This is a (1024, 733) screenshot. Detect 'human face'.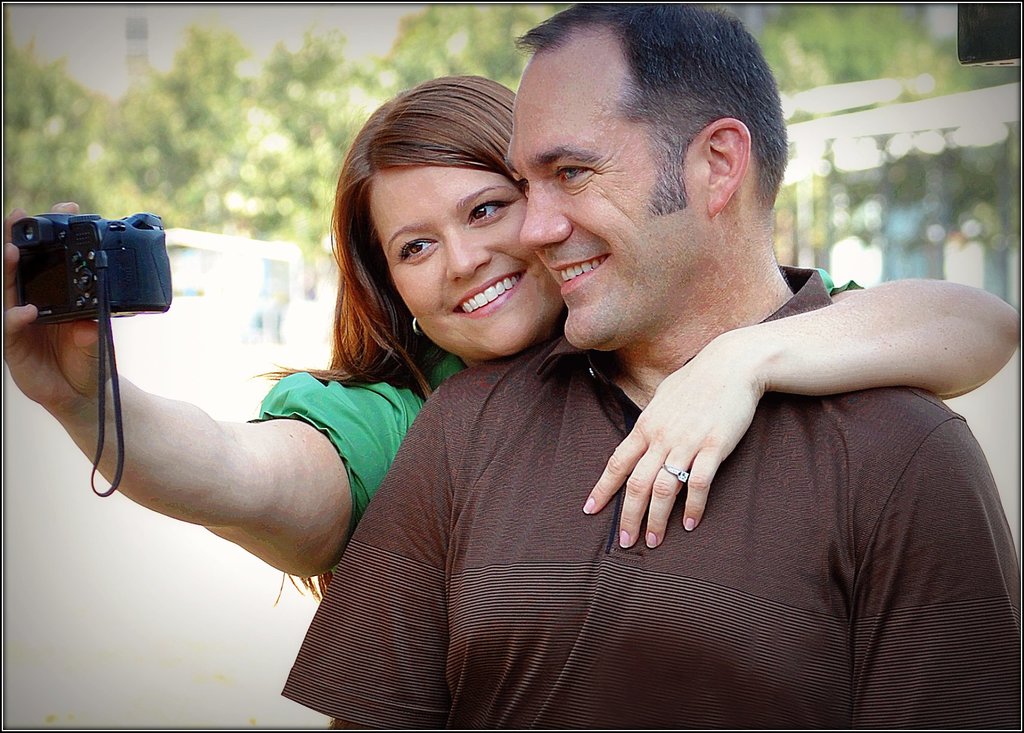
371 168 560 357.
